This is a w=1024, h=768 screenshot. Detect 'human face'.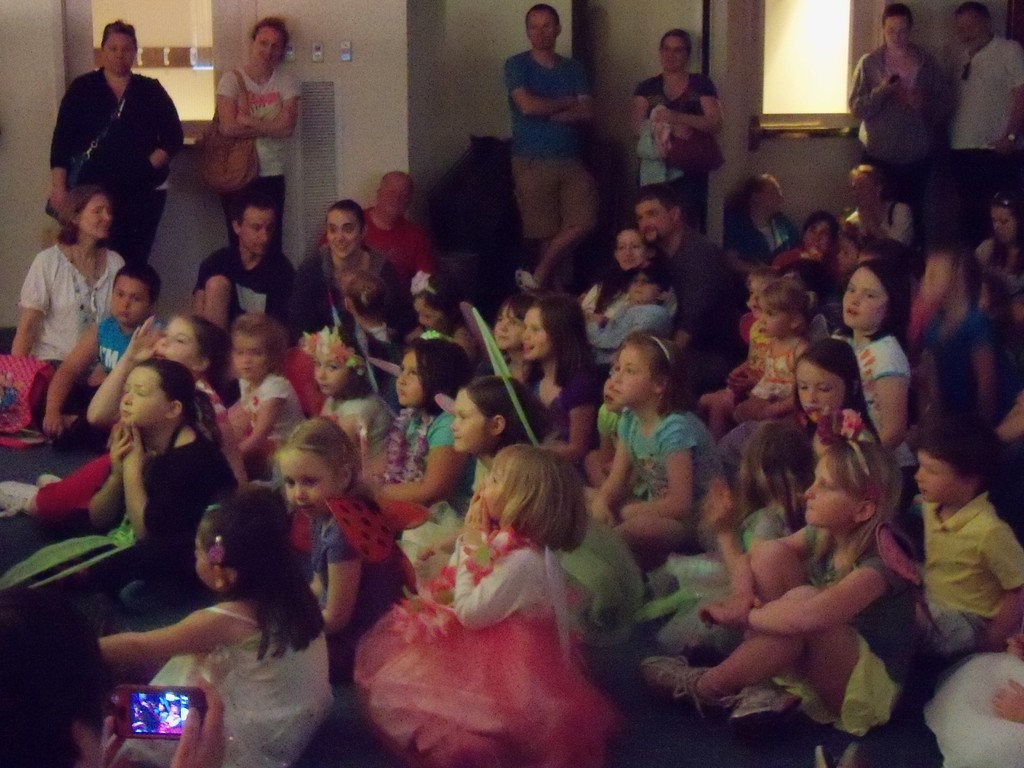
123 364 170 428.
